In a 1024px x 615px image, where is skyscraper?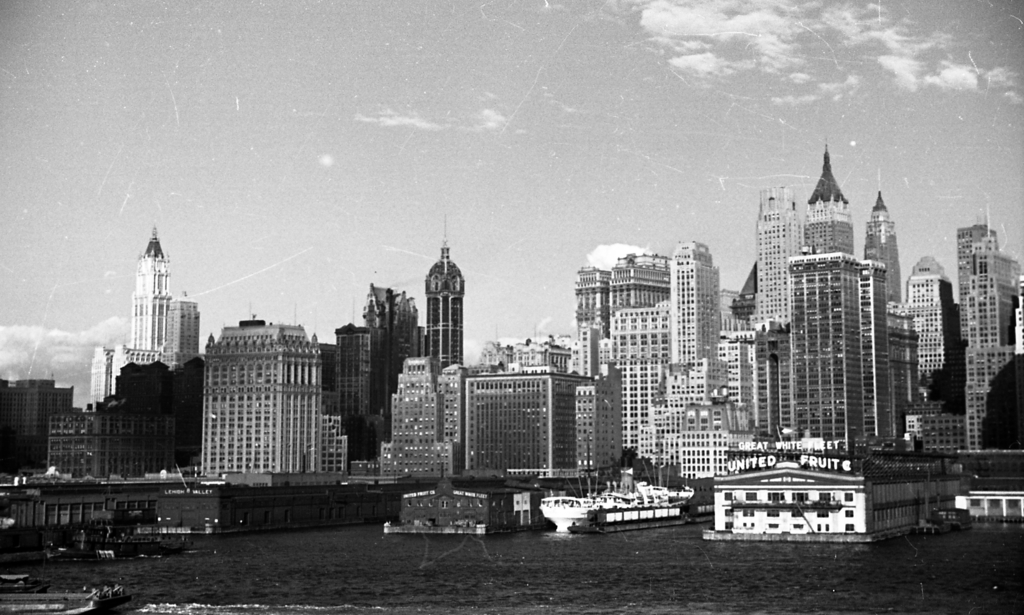
{"left": 334, "top": 322, "right": 371, "bottom": 419}.
